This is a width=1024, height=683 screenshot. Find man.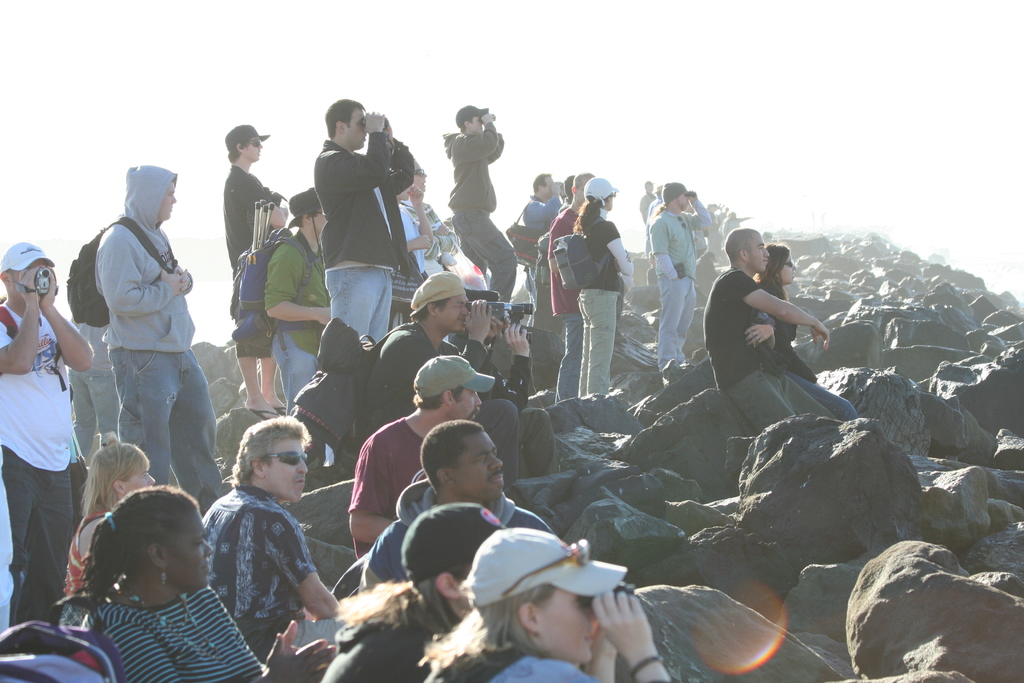
Bounding box: <region>538, 177, 593, 397</region>.
